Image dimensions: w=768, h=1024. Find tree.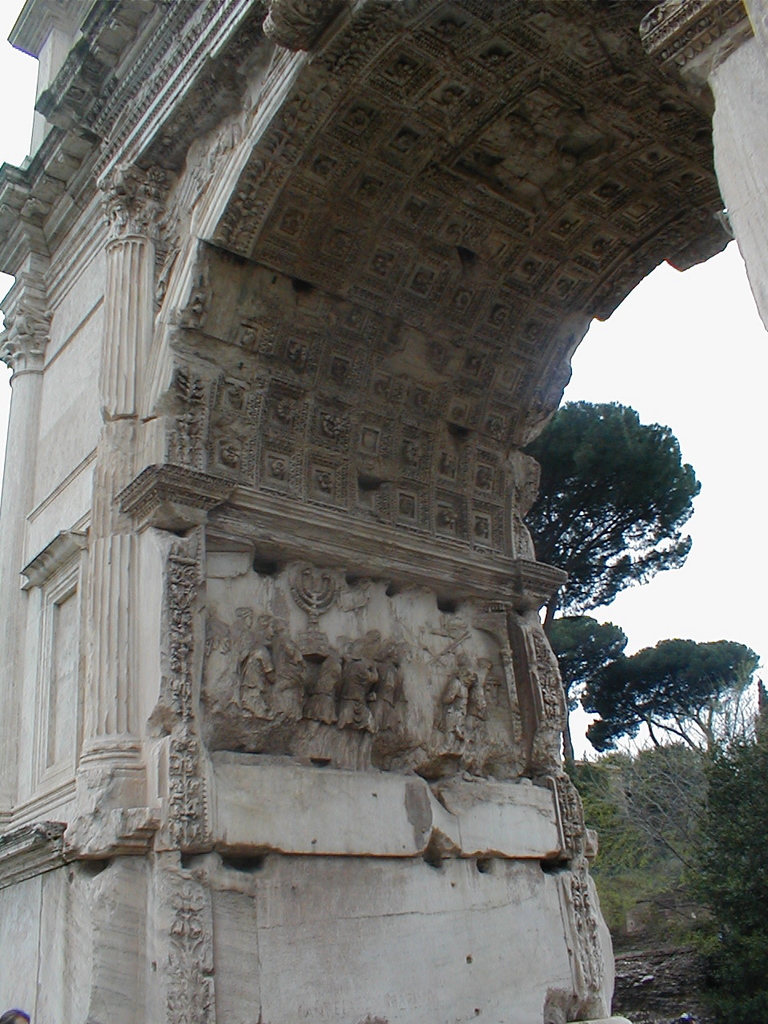
574/626/754/797.
